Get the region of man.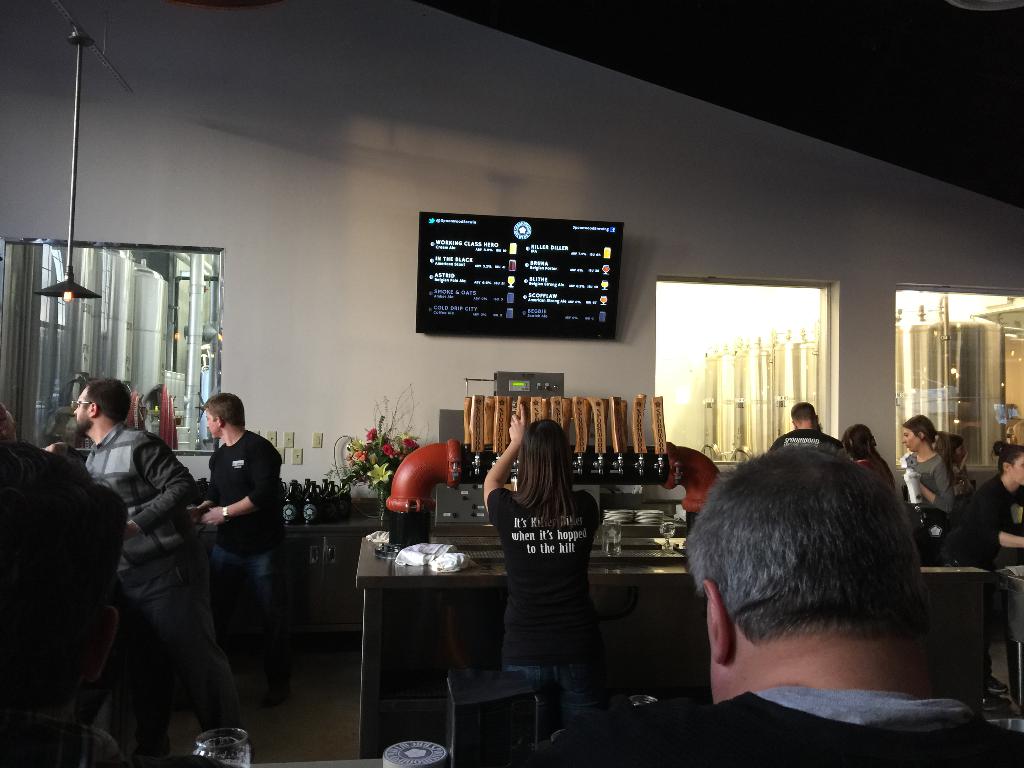
x1=771, y1=391, x2=835, y2=447.
